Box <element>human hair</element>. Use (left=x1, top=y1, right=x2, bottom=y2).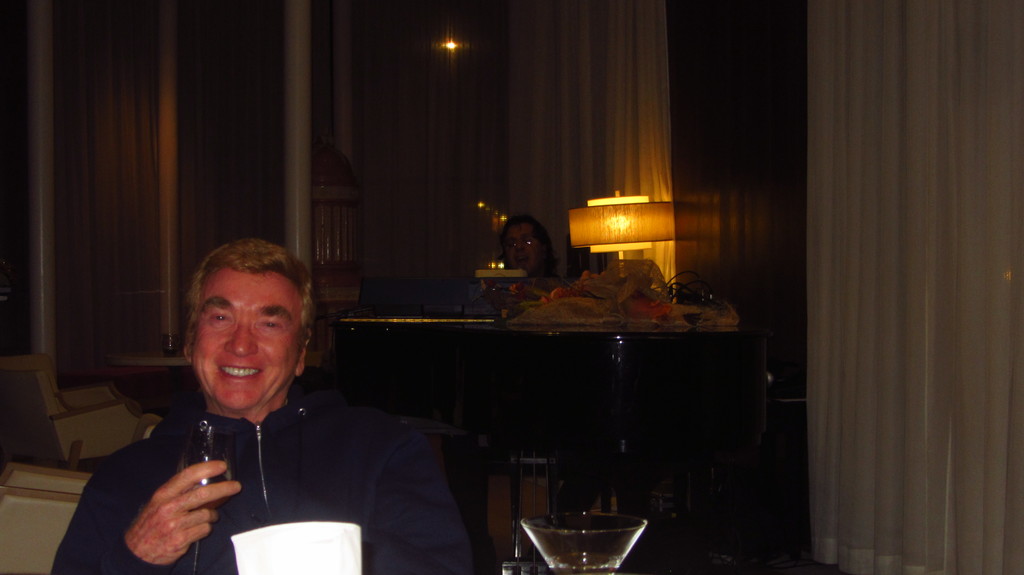
(left=497, top=211, right=558, bottom=274).
